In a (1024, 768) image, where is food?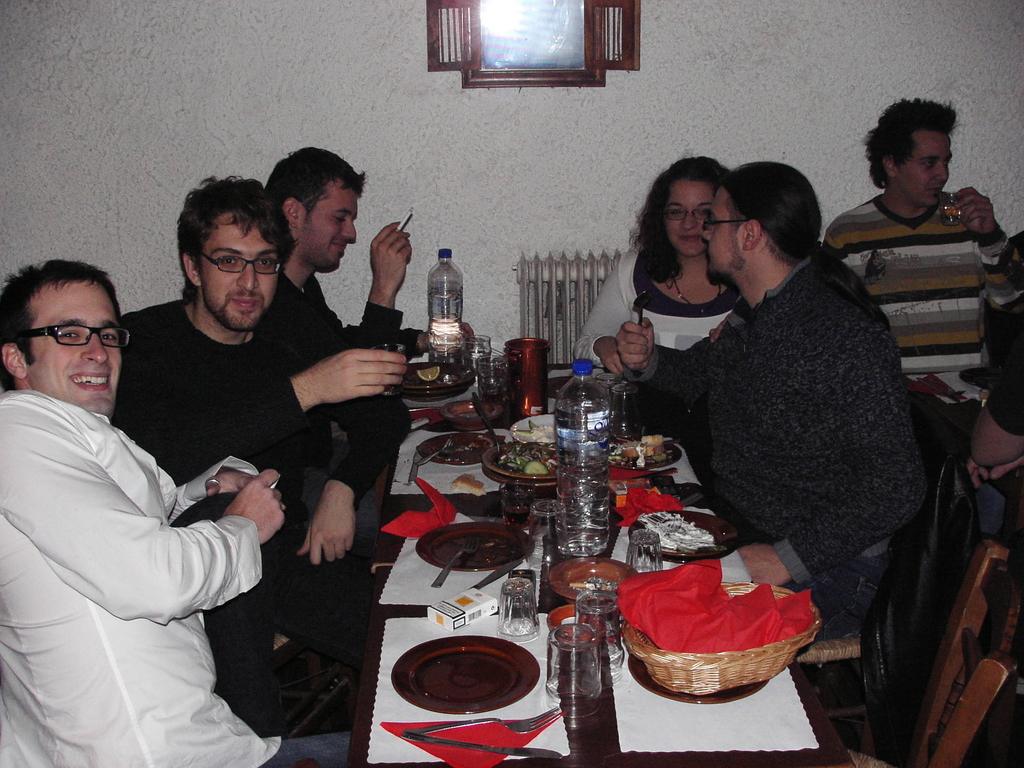
region(418, 363, 442, 381).
